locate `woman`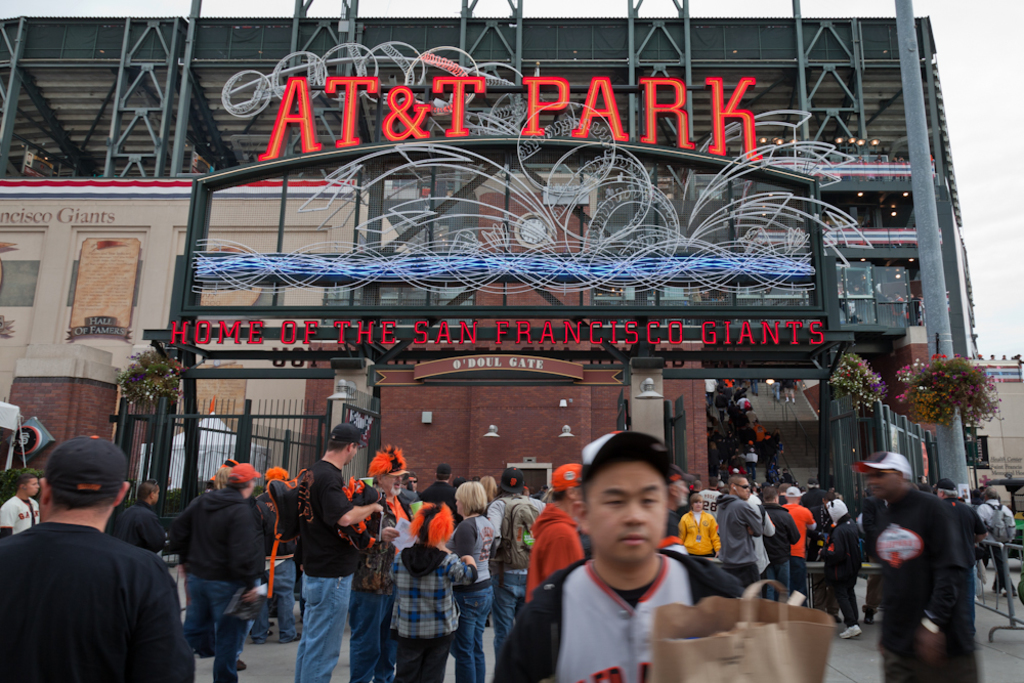
select_region(387, 499, 478, 682)
